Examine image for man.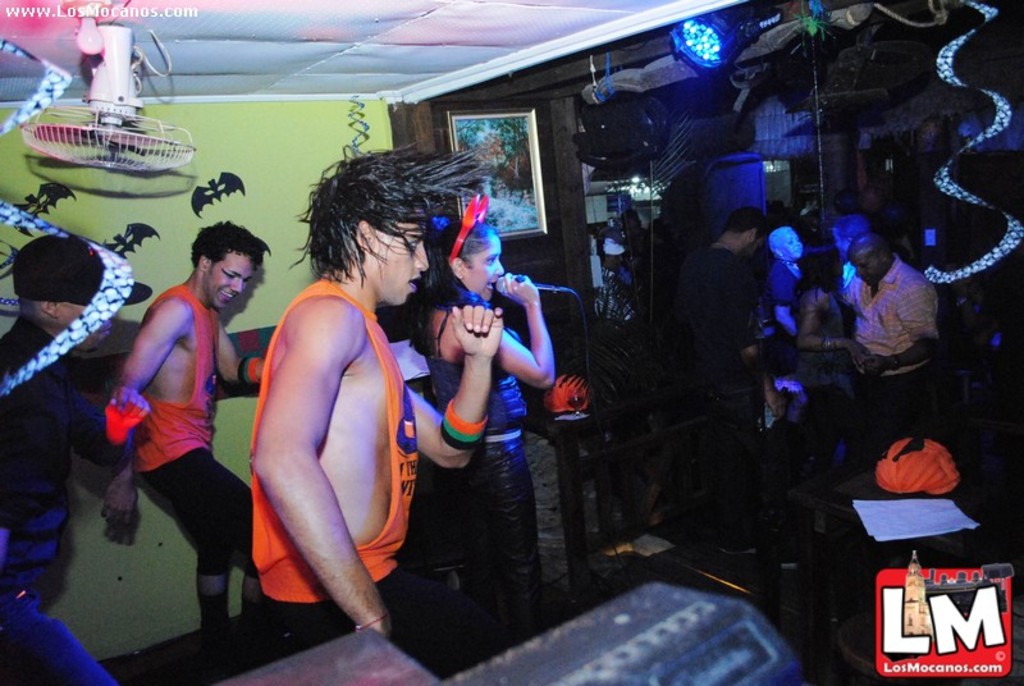
Examination result: x1=0 y1=238 x2=147 y2=685.
